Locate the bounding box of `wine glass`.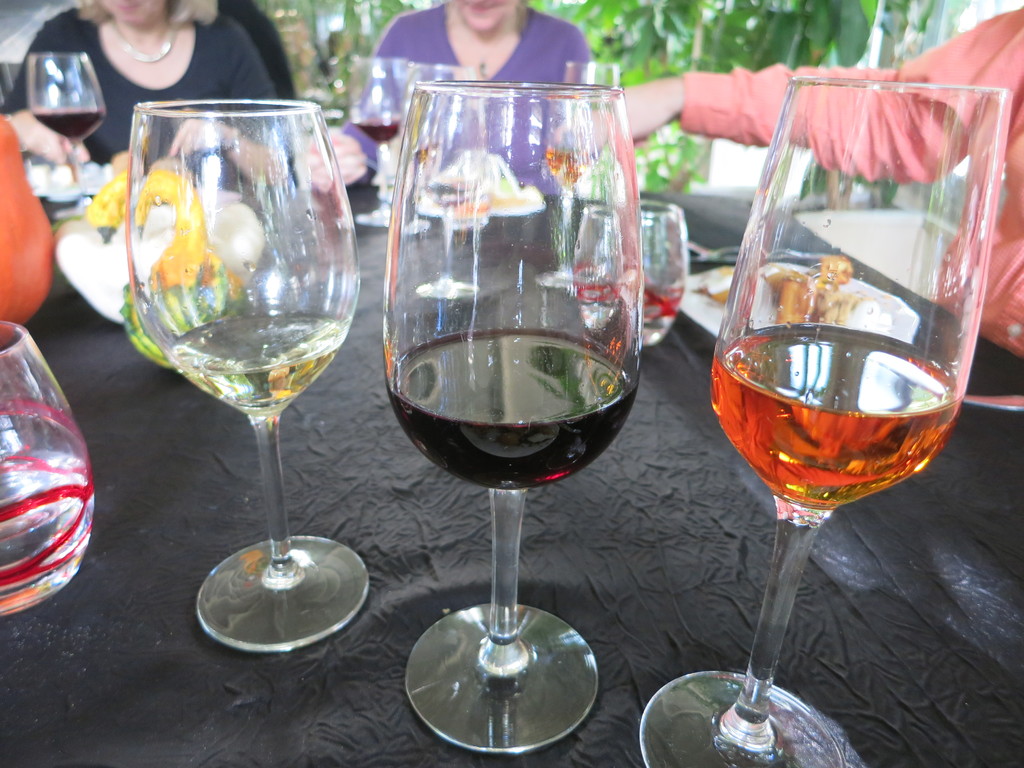
Bounding box: [380, 84, 639, 755].
